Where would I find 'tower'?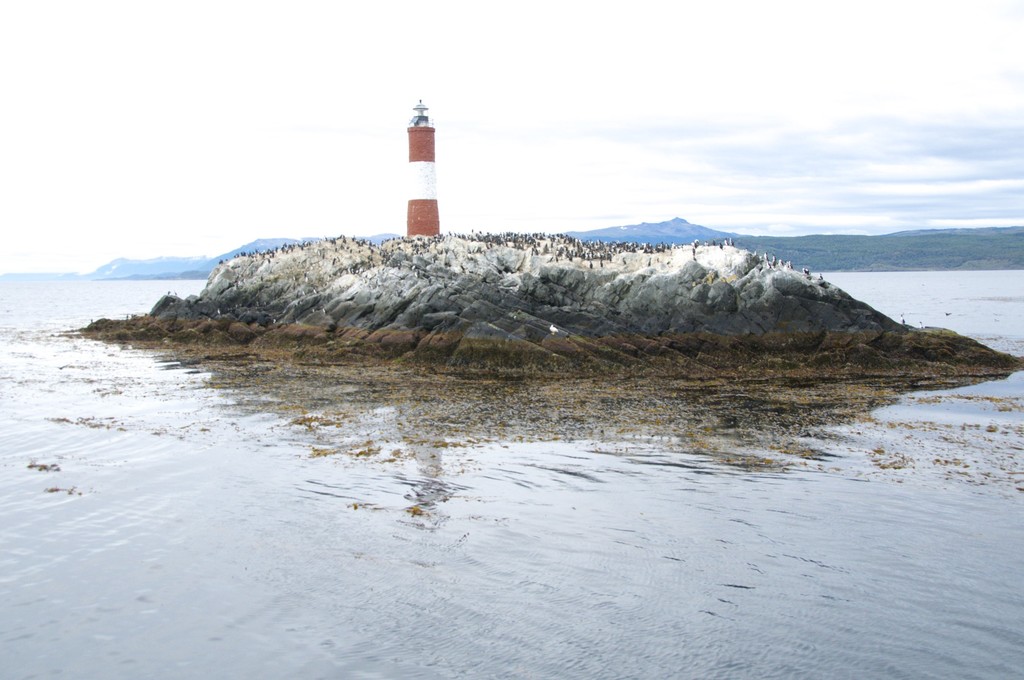
At BBox(376, 91, 452, 226).
